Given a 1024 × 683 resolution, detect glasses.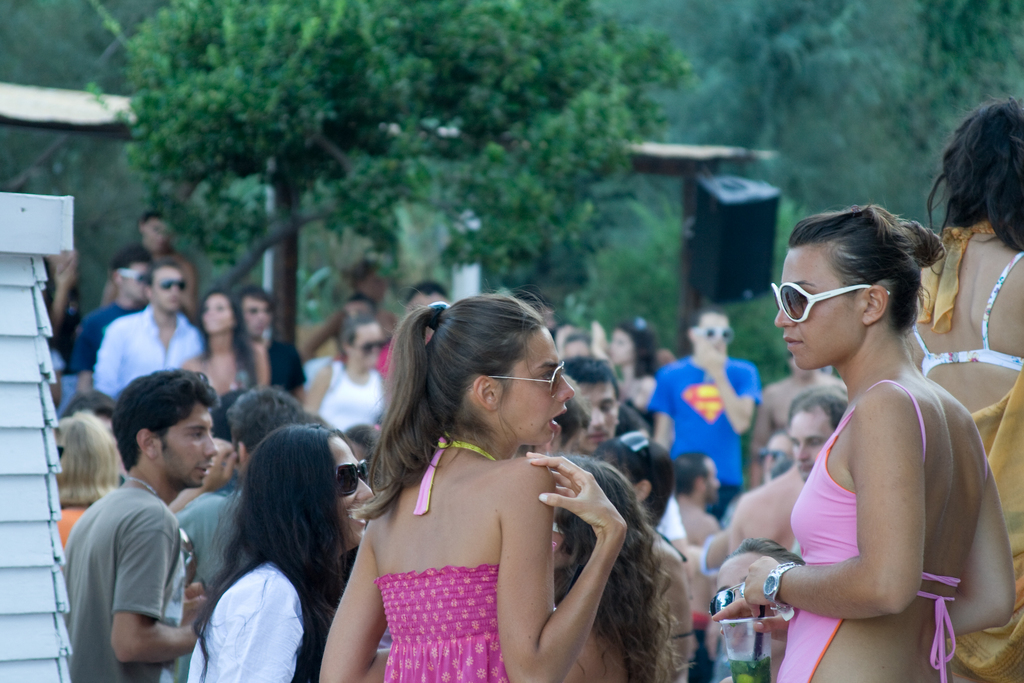
780 273 879 342.
